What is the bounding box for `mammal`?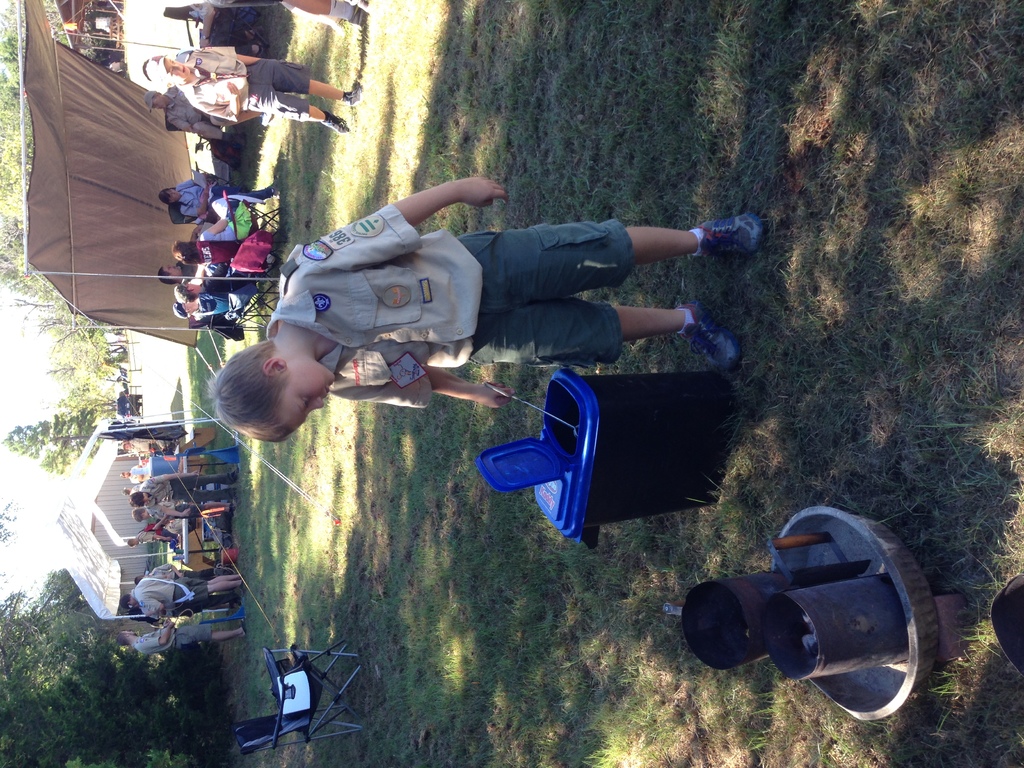
{"x1": 225, "y1": 166, "x2": 755, "y2": 413}.
